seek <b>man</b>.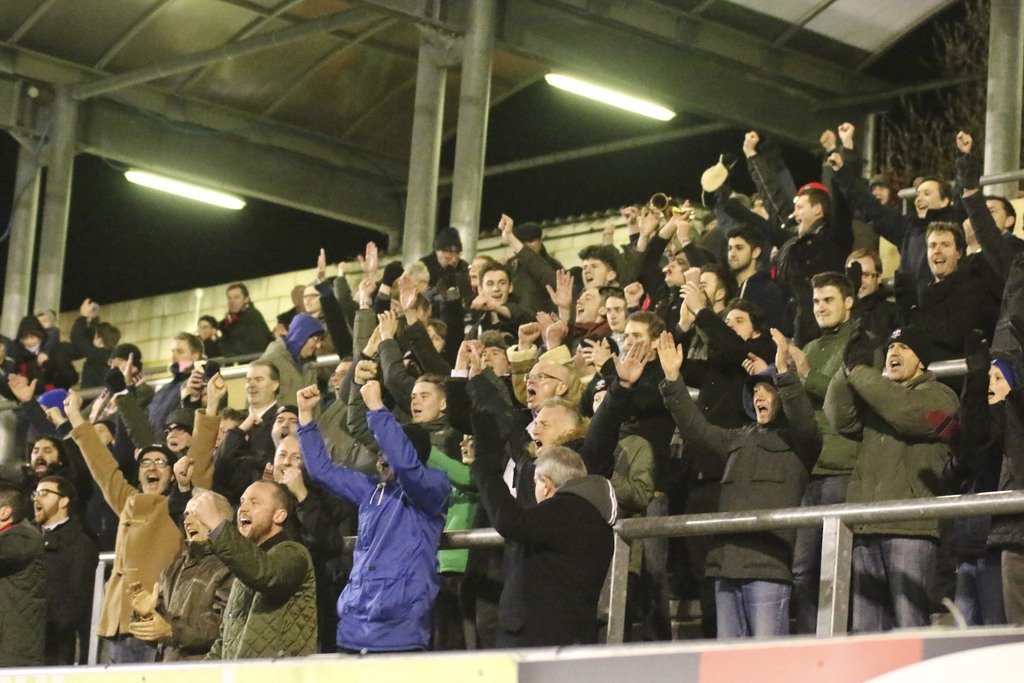
x1=683 y1=263 x2=742 y2=403.
